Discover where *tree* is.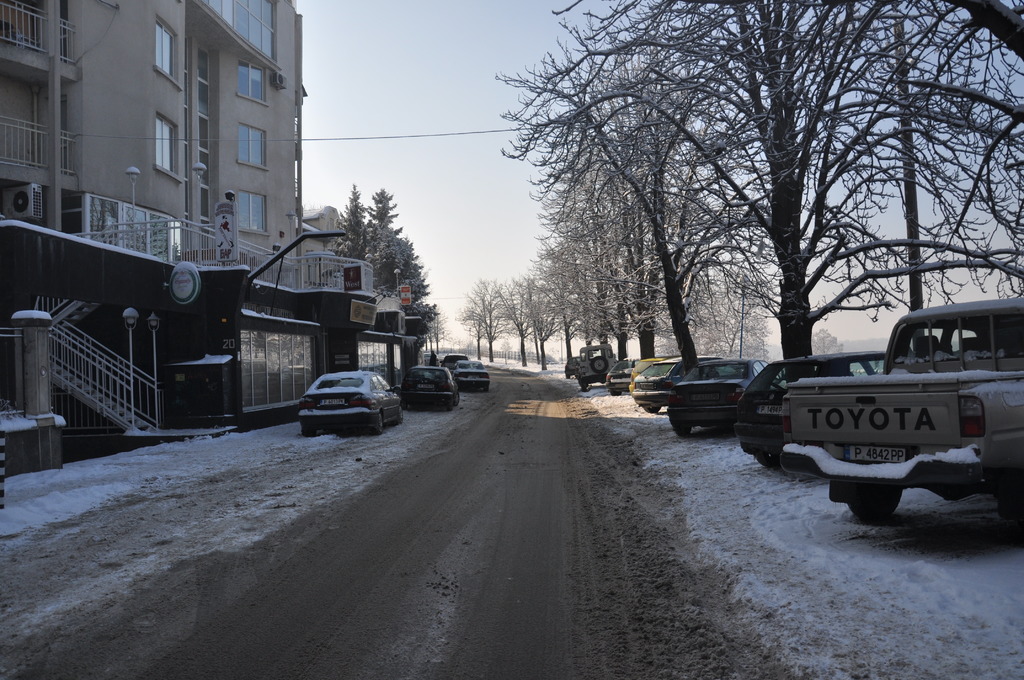
Discovered at rect(484, 282, 504, 360).
